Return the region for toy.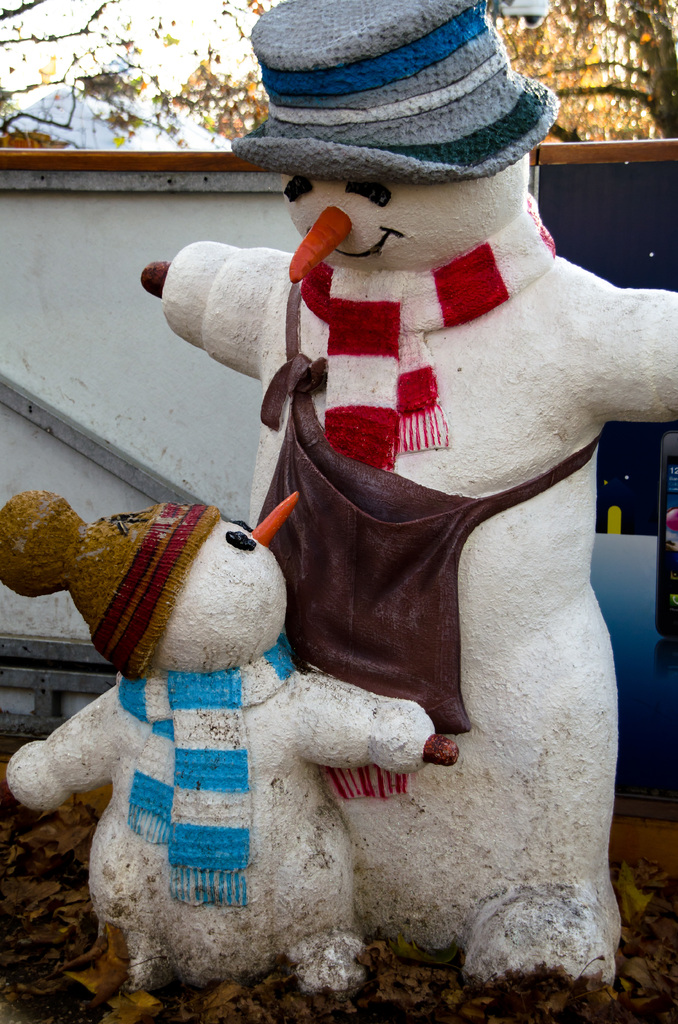
<region>15, 475, 341, 959</region>.
